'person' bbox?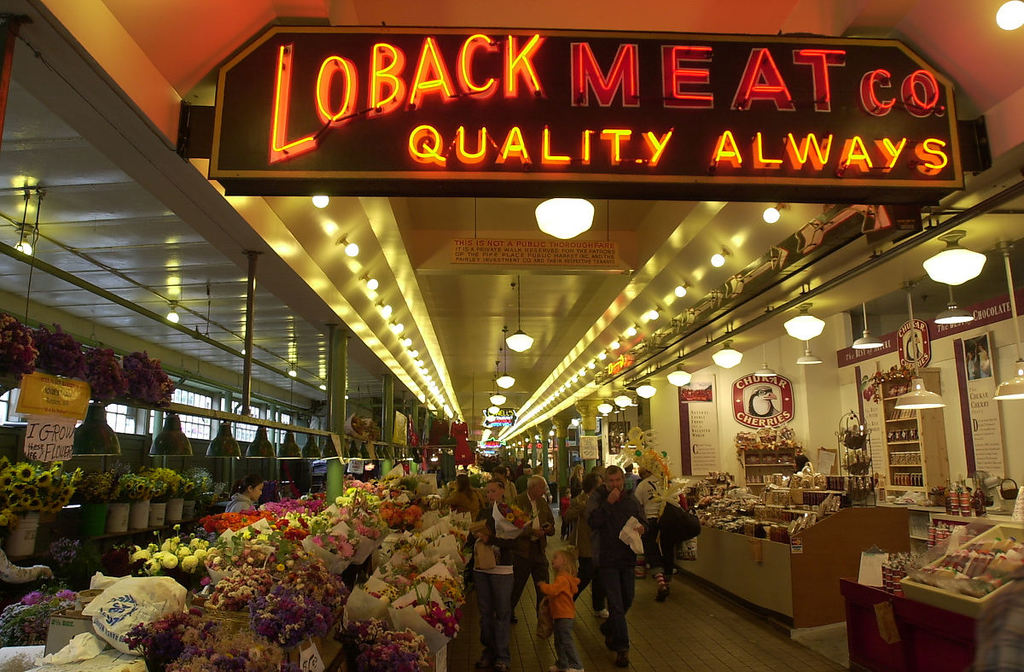
<box>0,543,55,581</box>
